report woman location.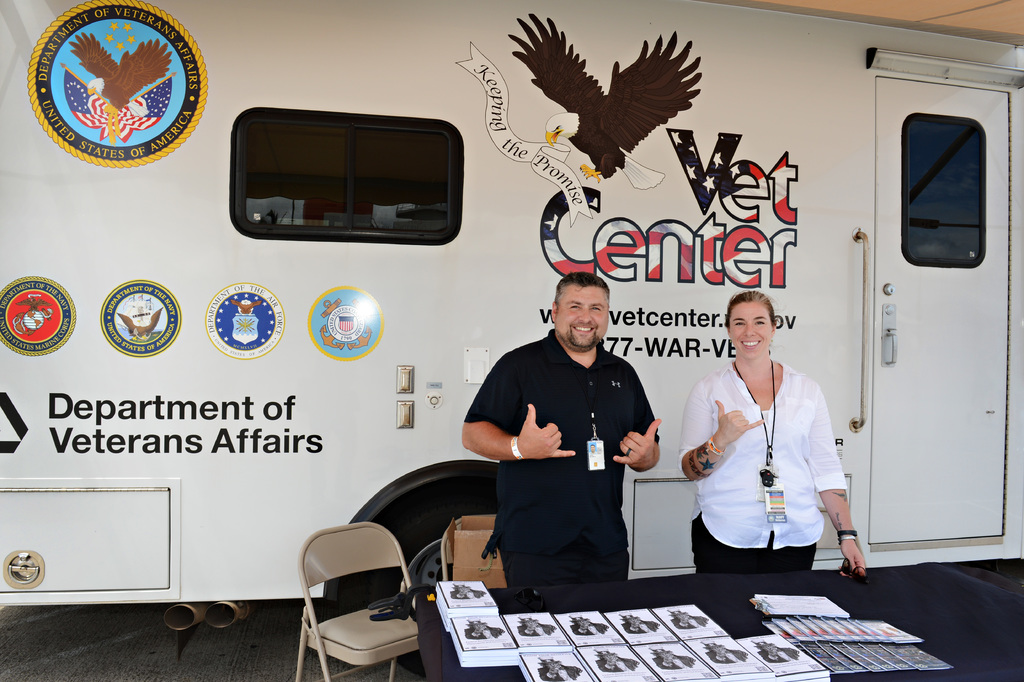
Report: locate(675, 286, 872, 585).
